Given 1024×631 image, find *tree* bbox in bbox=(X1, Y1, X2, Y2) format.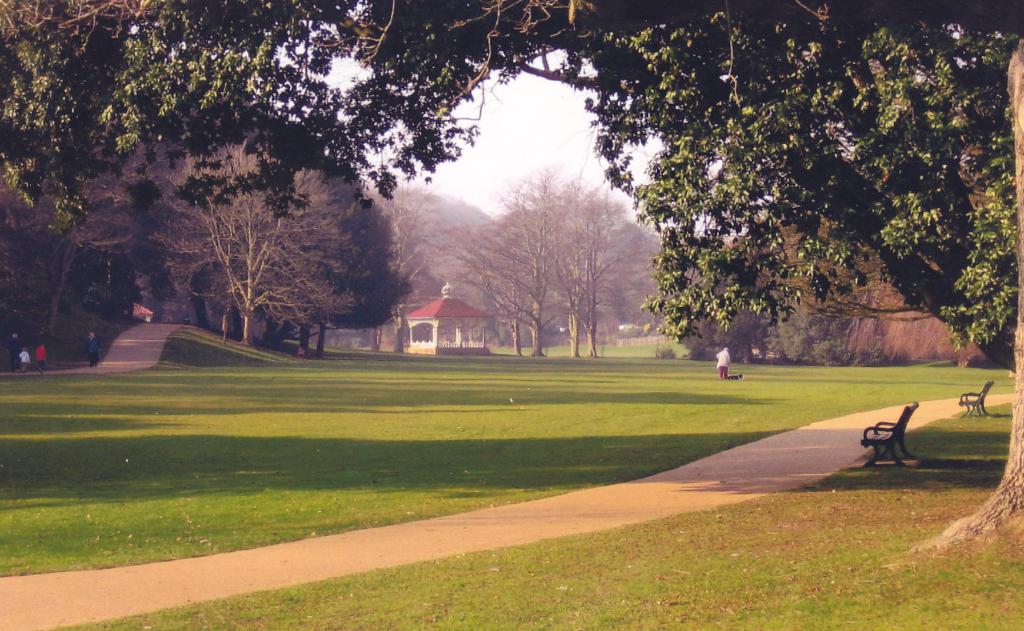
bbox=(42, 142, 143, 338).
